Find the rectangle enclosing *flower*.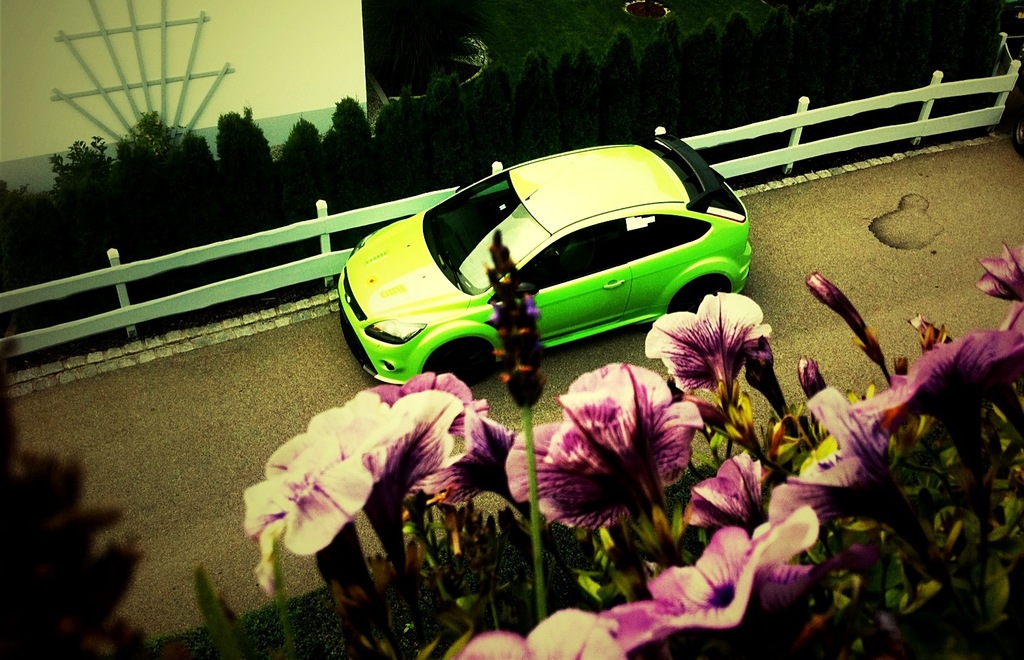
798 356 836 400.
